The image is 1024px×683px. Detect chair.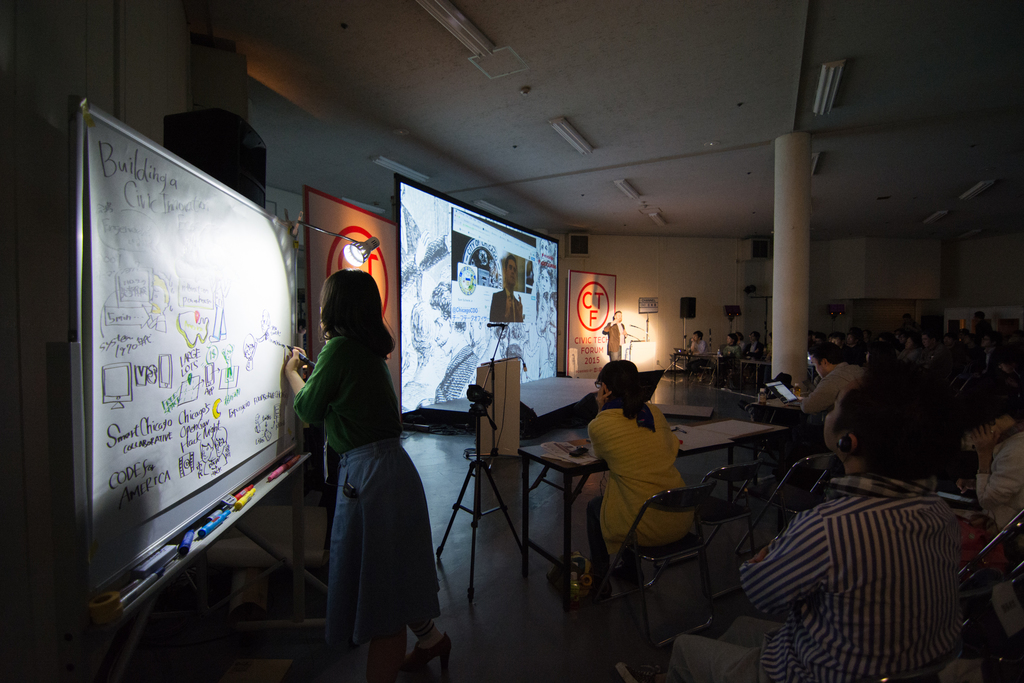
Detection: detection(699, 462, 760, 592).
